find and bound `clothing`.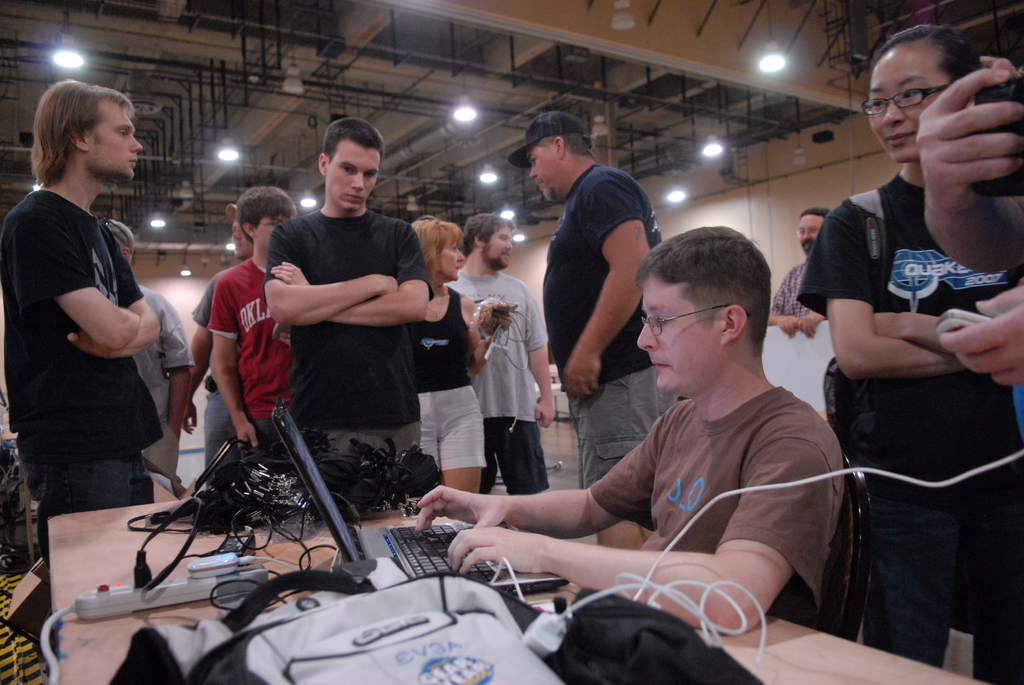
Bound: select_region(264, 205, 433, 468).
